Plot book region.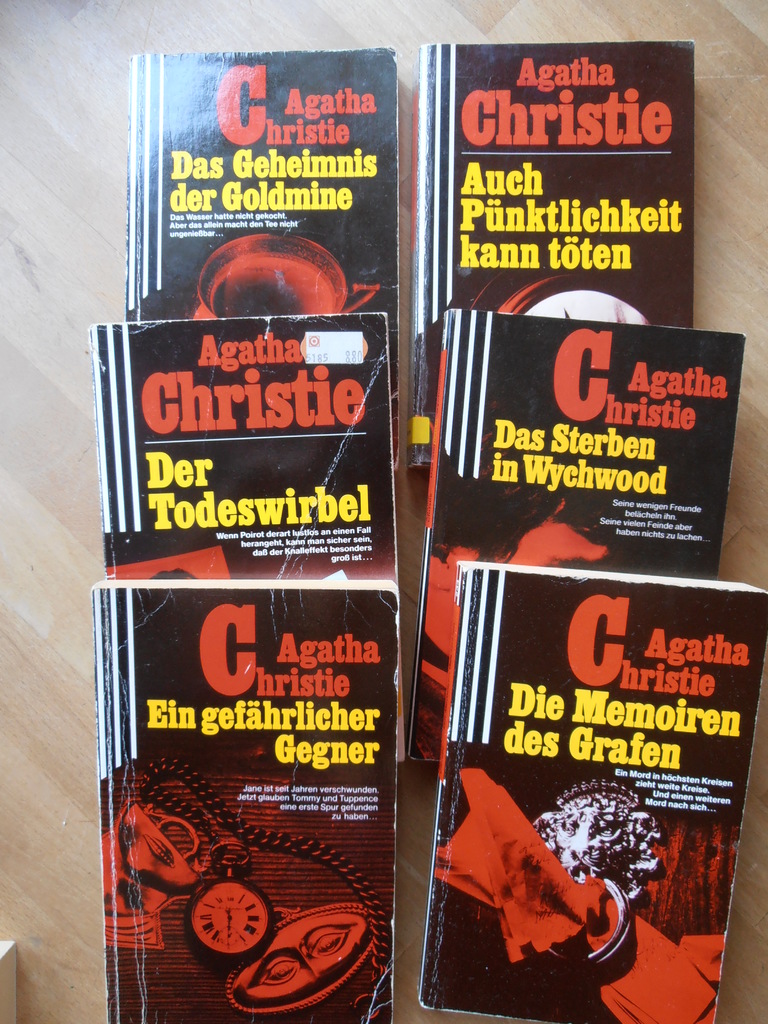
Plotted at <bbox>410, 299, 748, 765</bbox>.
